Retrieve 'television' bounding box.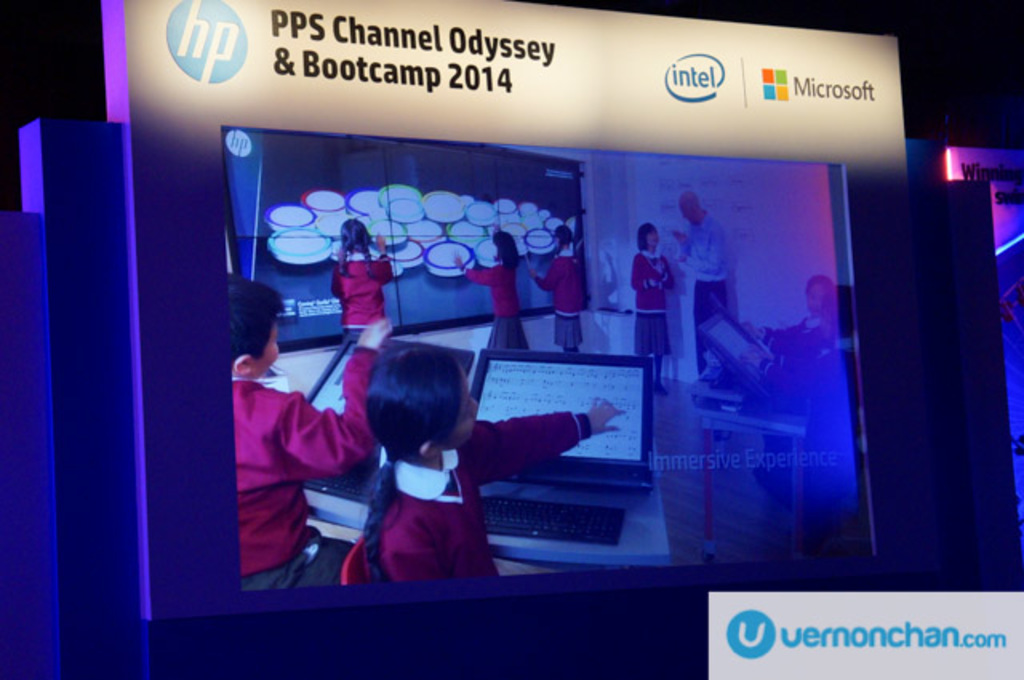
Bounding box: <box>219,120,602,362</box>.
